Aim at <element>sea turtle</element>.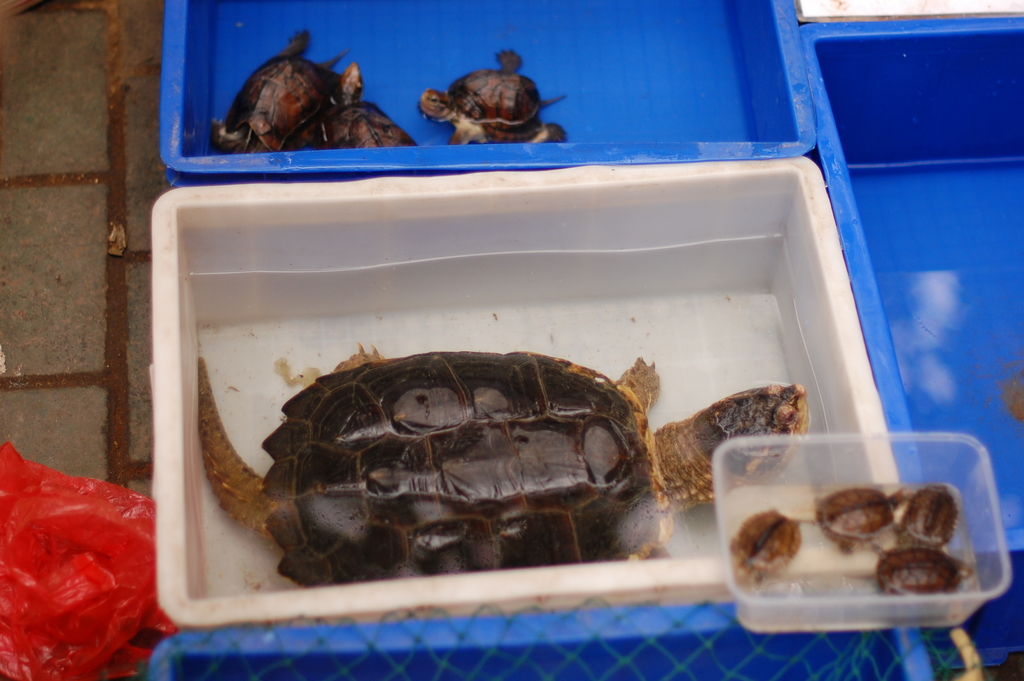
Aimed at left=419, top=45, right=570, bottom=147.
